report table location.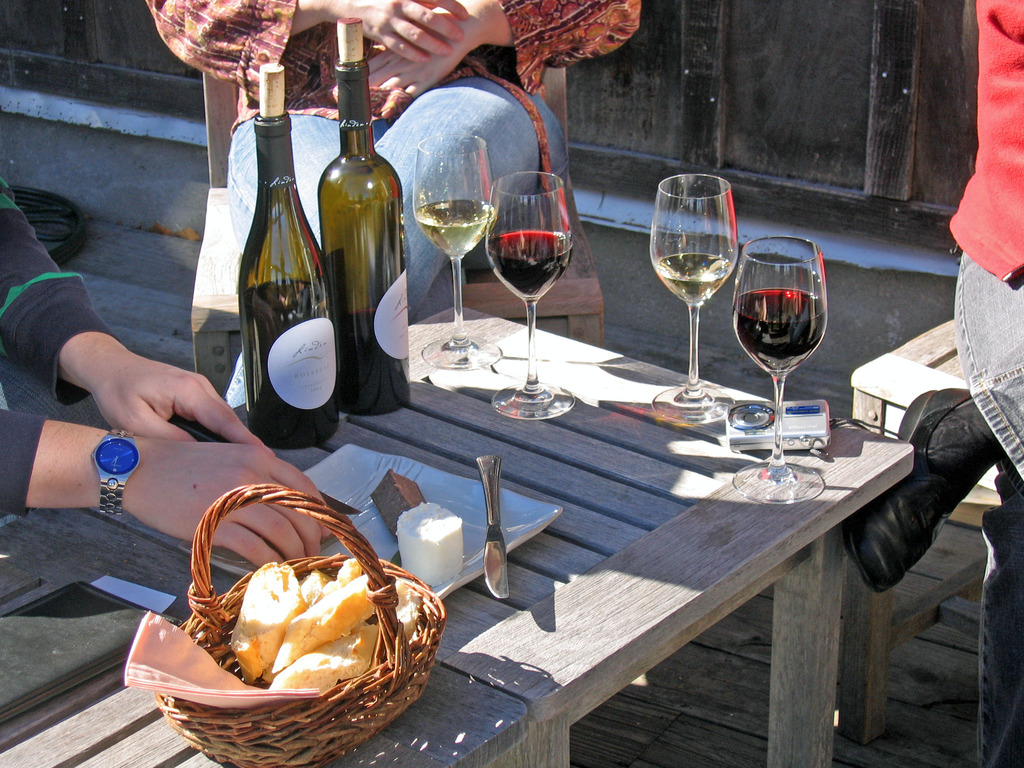
Report: <region>0, 303, 913, 767</region>.
